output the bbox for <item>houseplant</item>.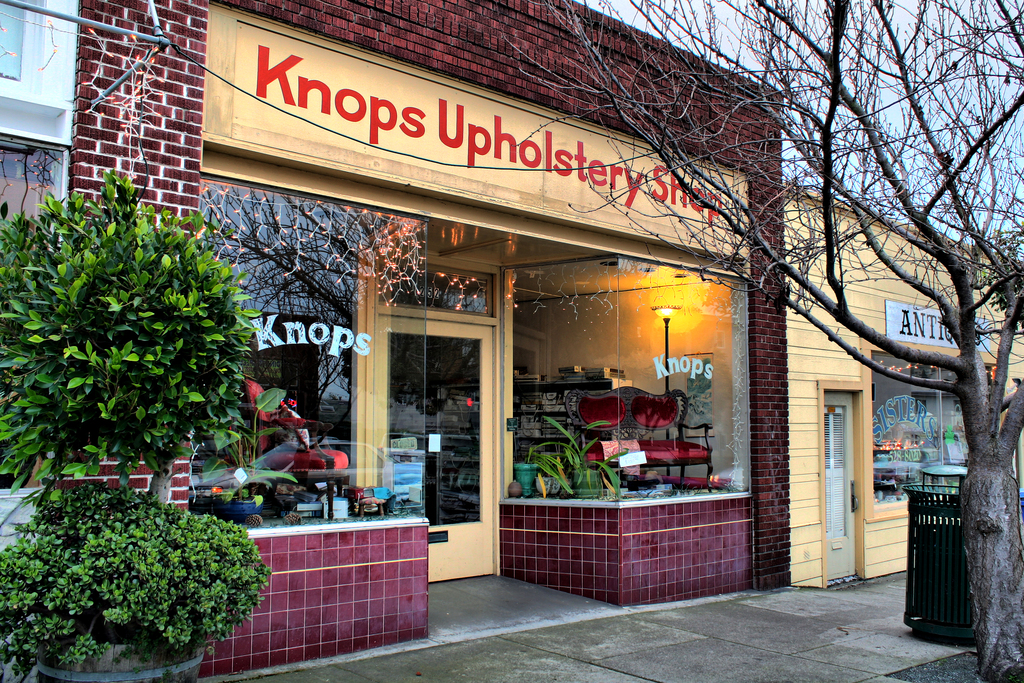
l=0, t=475, r=297, b=670.
